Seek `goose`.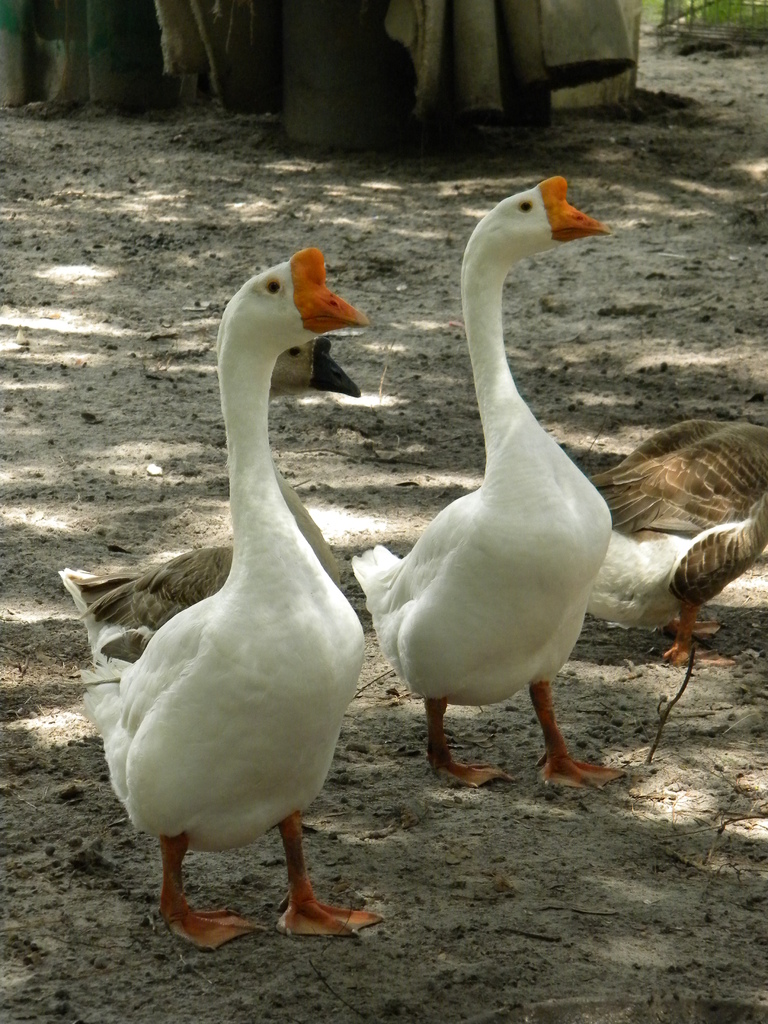
[348, 171, 616, 796].
